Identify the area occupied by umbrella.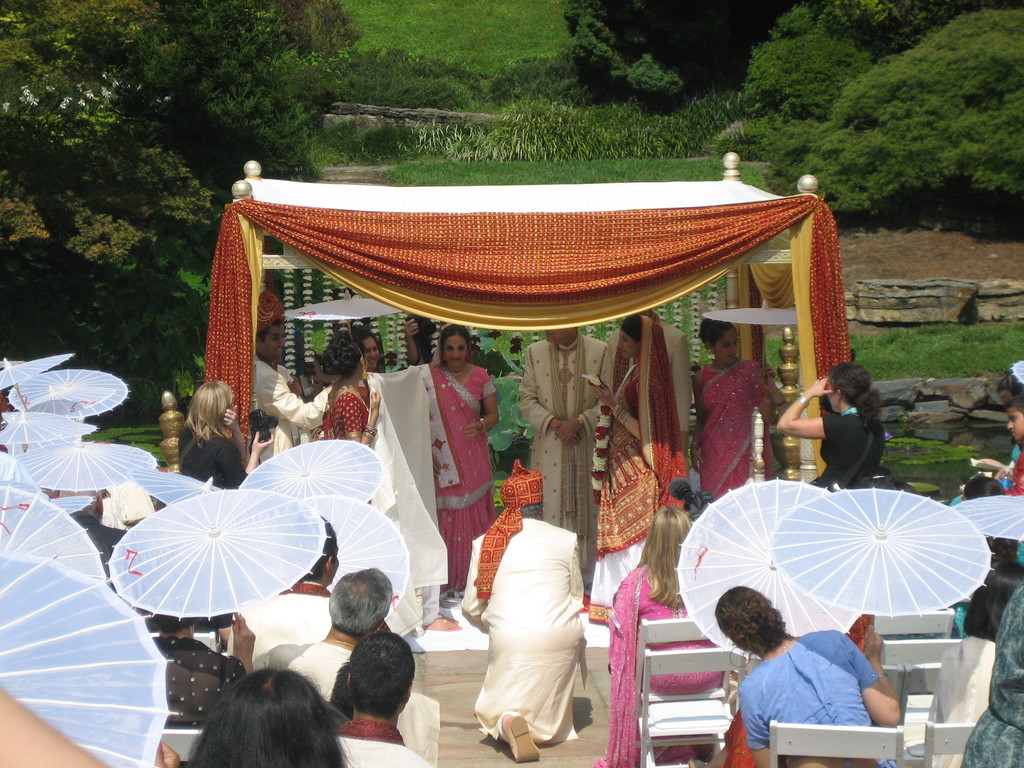
Area: x1=759 y1=484 x2=996 y2=633.
